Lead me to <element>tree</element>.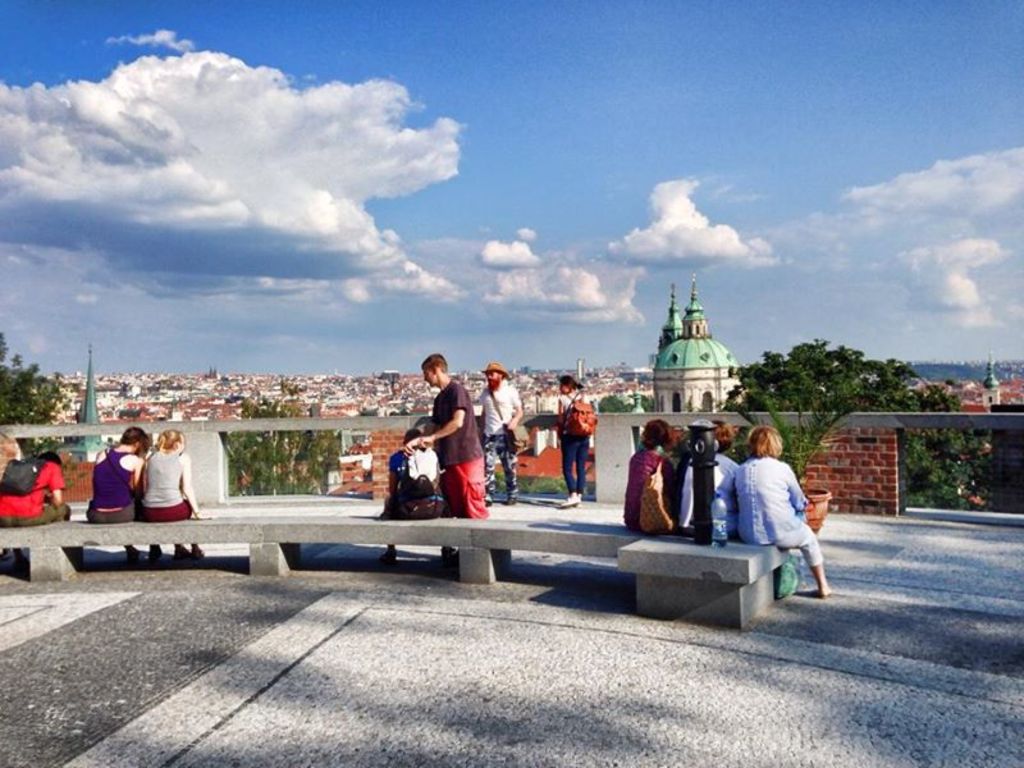
Lead to bbox=[221, 397, 329, 503].
